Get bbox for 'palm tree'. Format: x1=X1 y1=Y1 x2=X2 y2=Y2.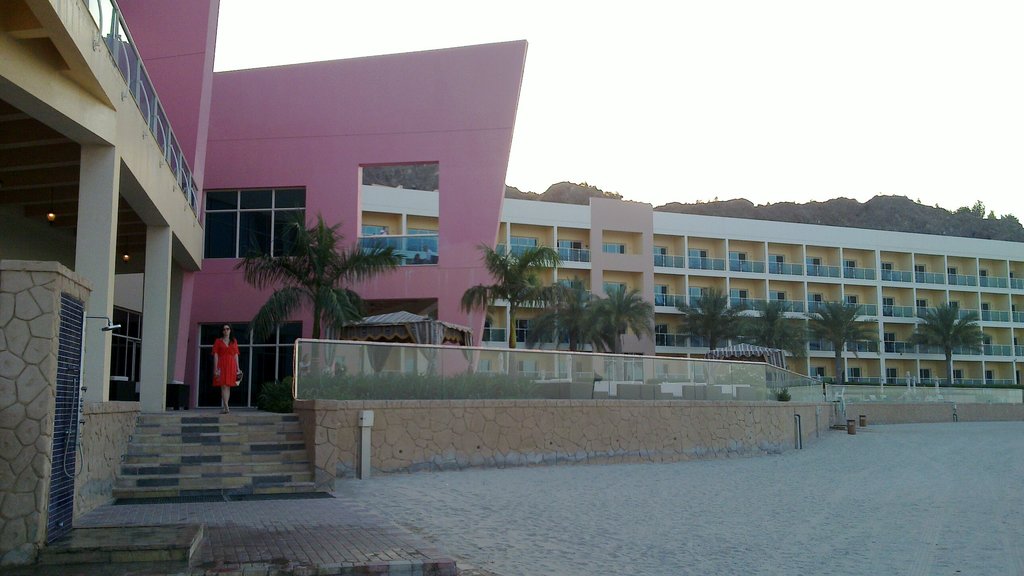
x1=904 y1=305 x2=993 y2=394.
